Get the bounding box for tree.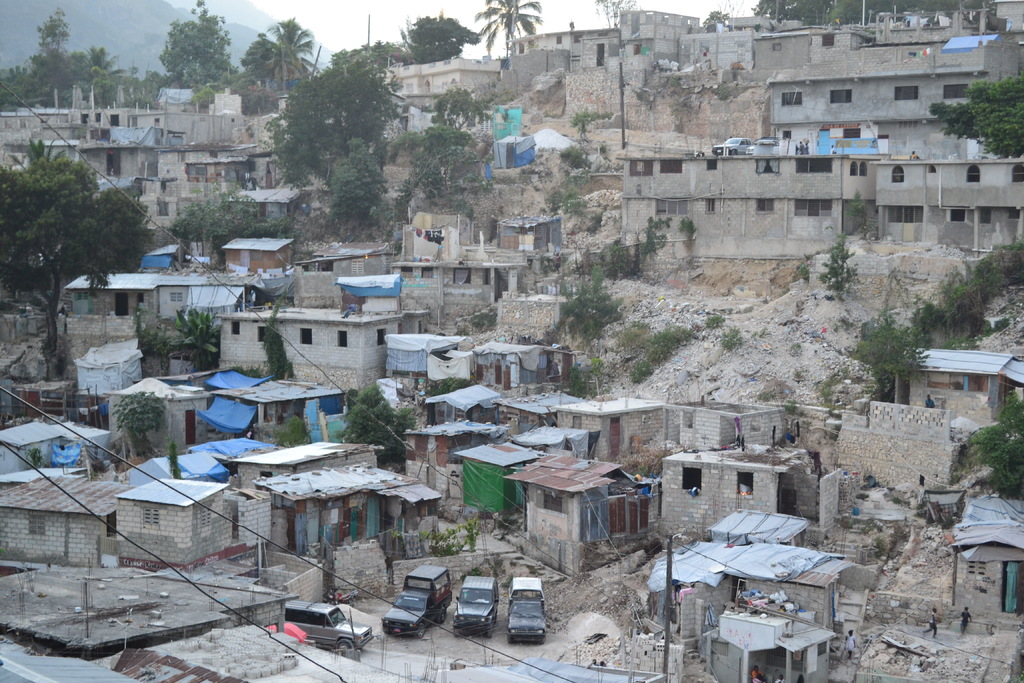
(328, 138, 390, 227).
